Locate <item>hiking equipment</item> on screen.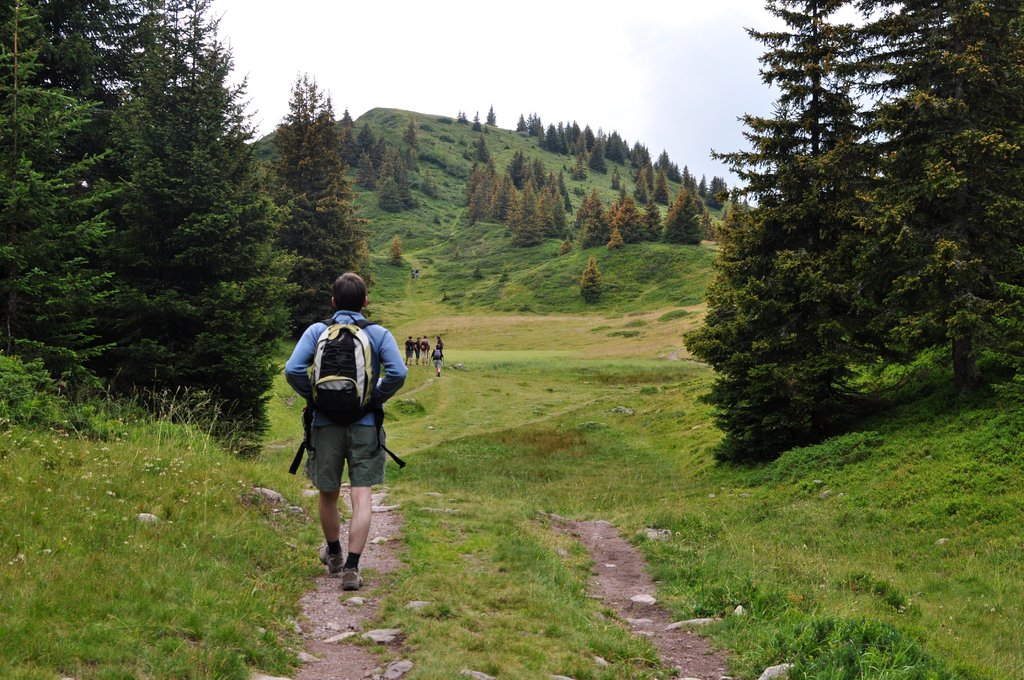
On screen at {"x1": 428, "y1": 357, "x2": 431, "y2": 374}.
